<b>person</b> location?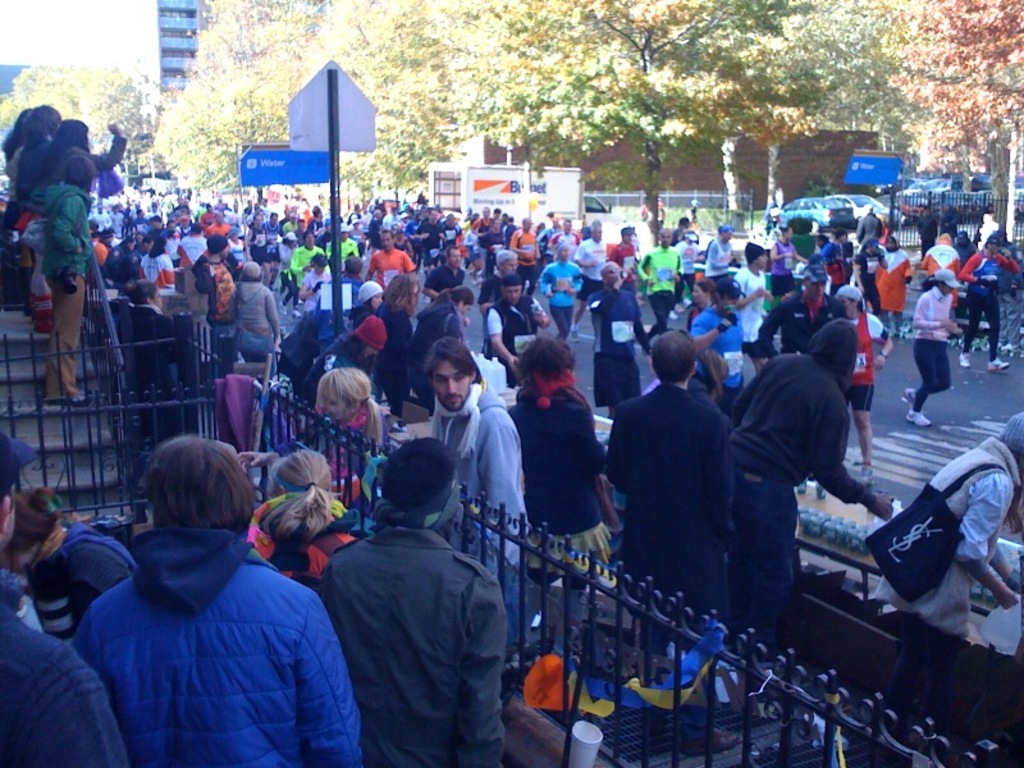
region(819, 228, 846, 291)
